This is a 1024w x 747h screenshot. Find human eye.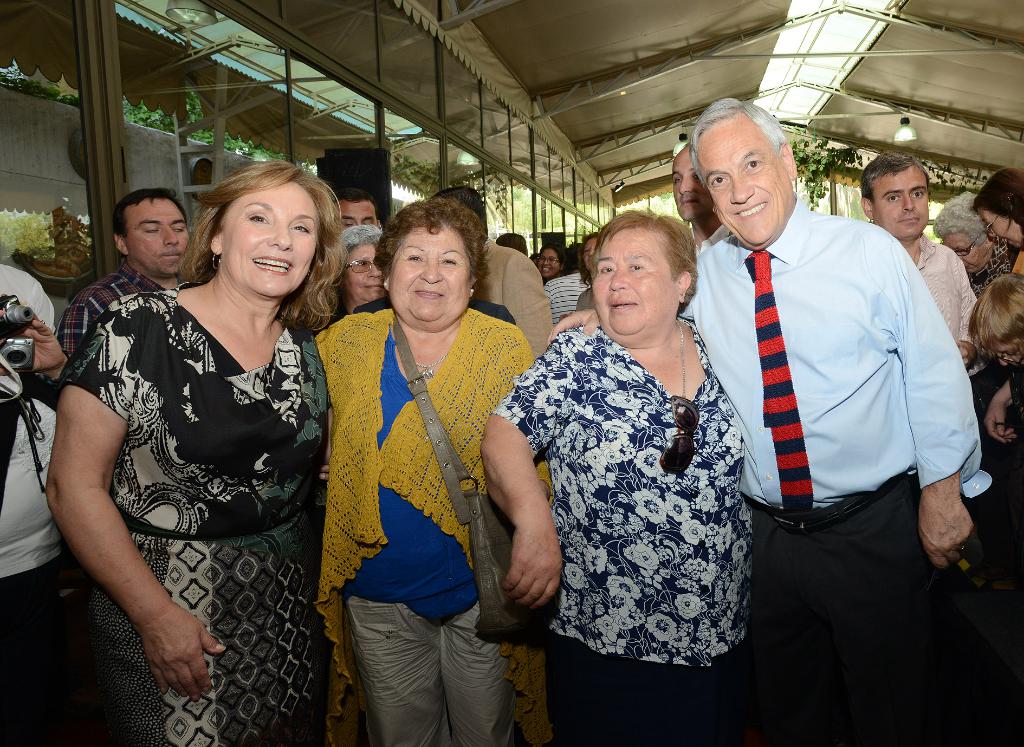
Bounding box: {"left": 706, "top": 177, "right": 726, "bottom": 190}.
